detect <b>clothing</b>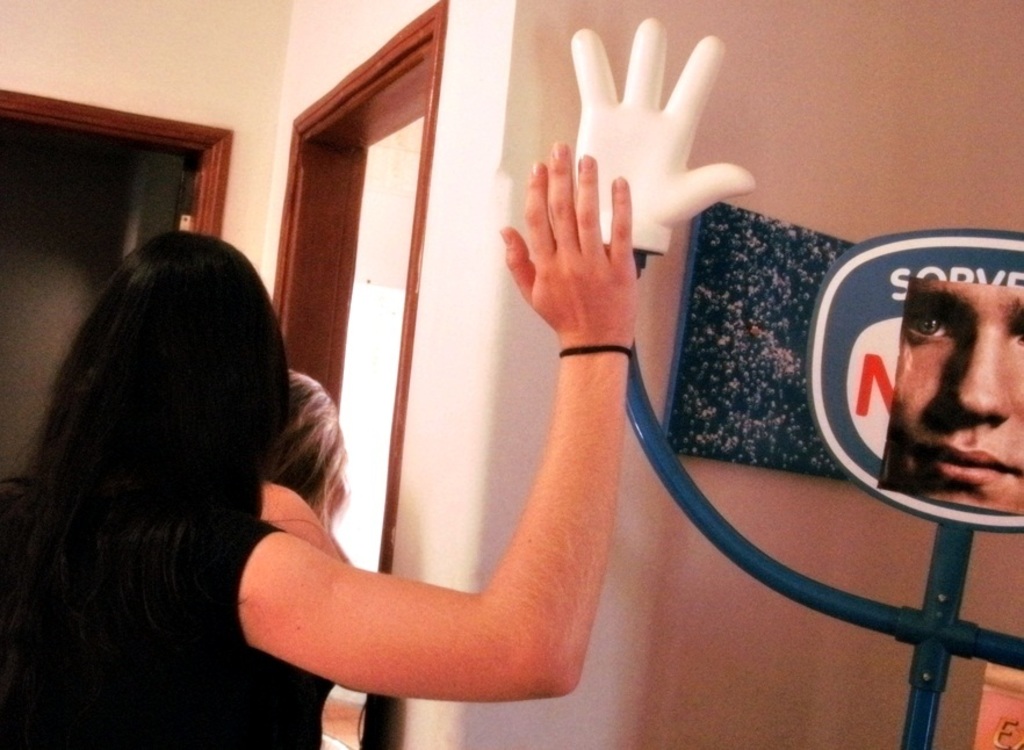
locate(0, 522, 333, 748)
